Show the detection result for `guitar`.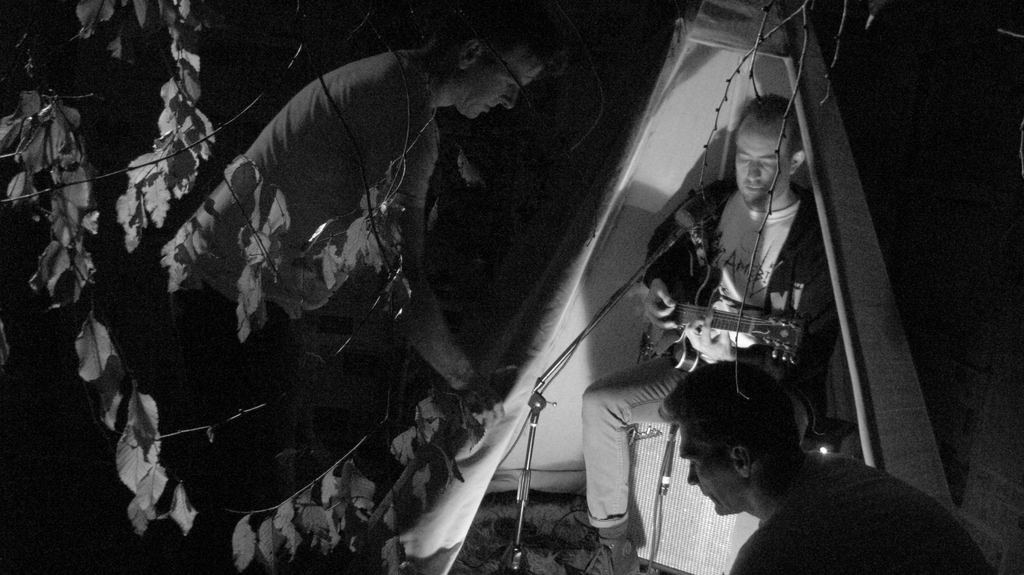
(655, 253, 812, 377).
